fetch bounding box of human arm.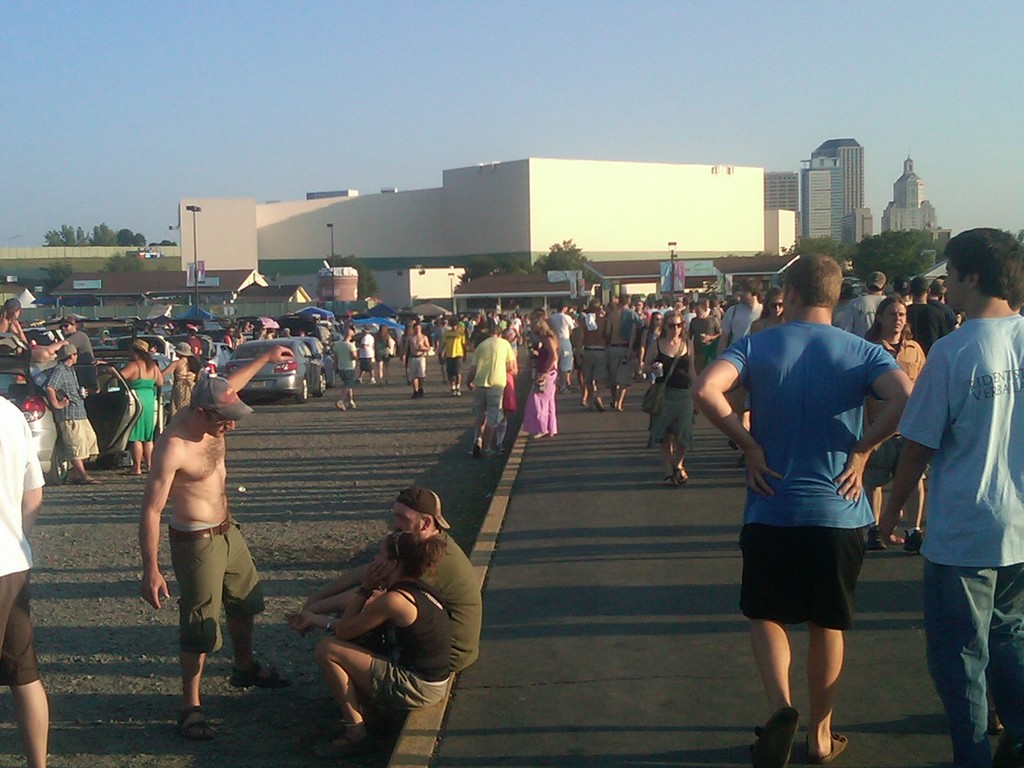
Bbox: (x1=534, y1=336, x2=558, y2=383).
